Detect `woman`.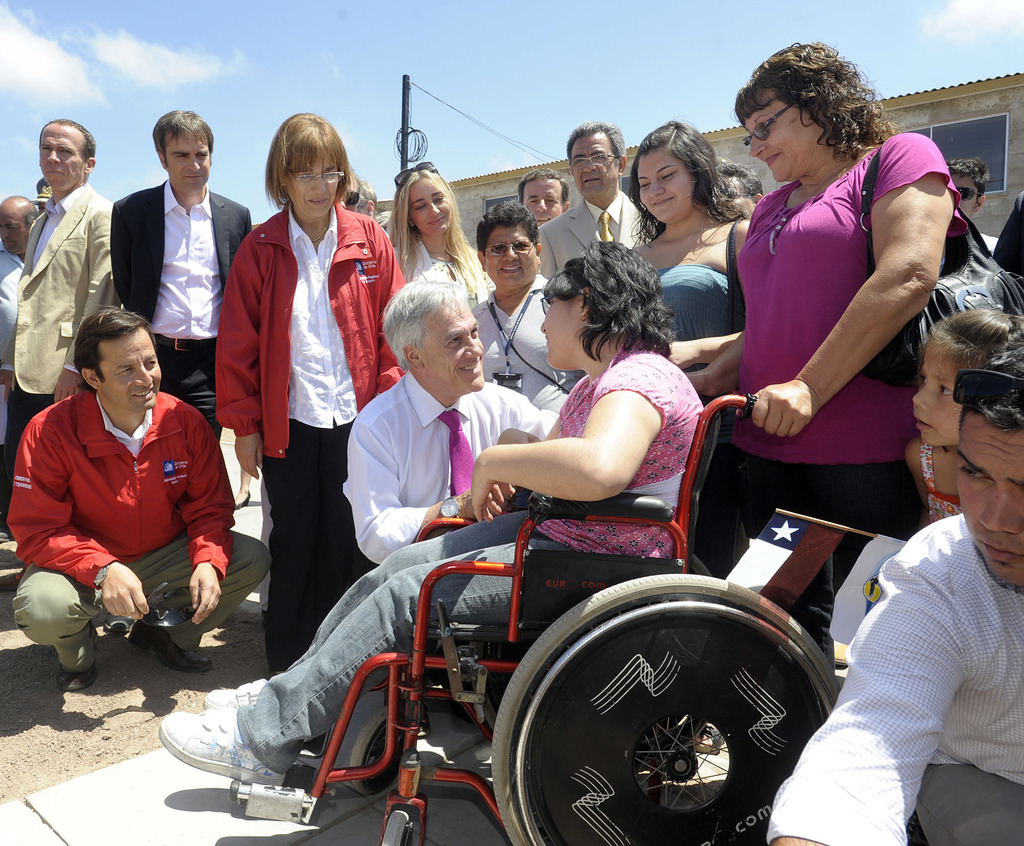
Detected at [x1=686, y1=40, x2=969, y2=673].
